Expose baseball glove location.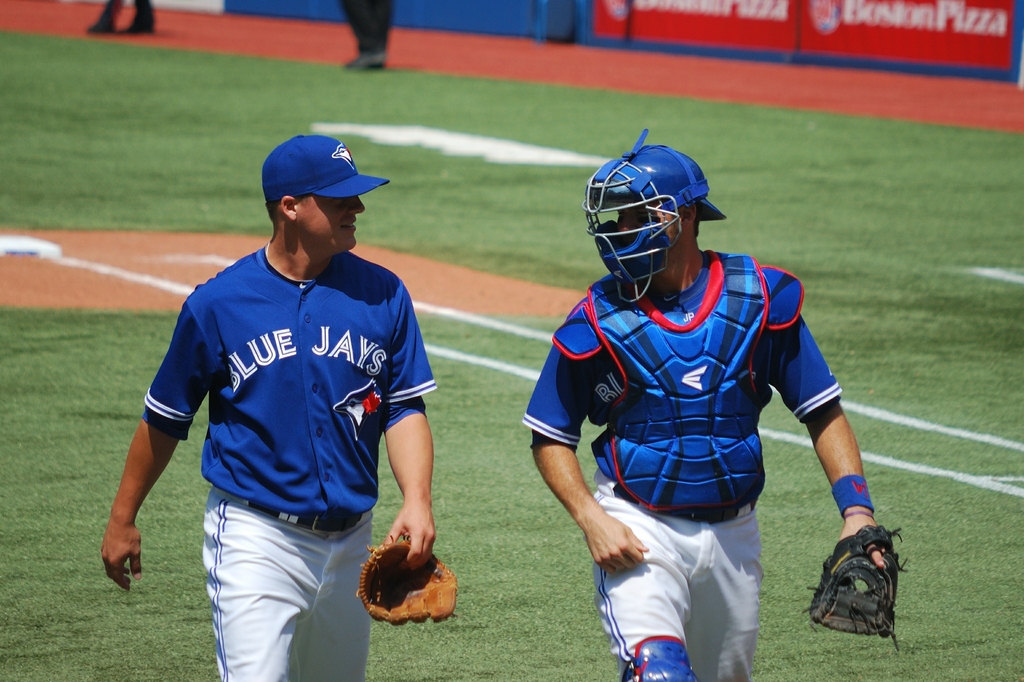
Exposed at (x1=805, y1=516, x2=899, y2=646).
